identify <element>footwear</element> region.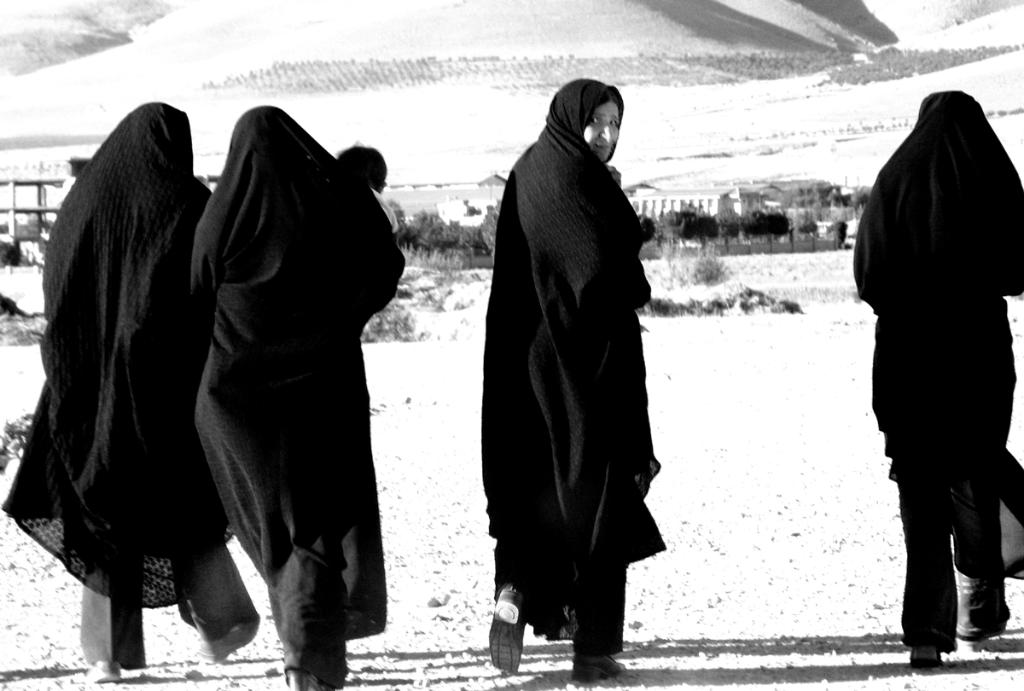
Region: box(567, 652, 635, 688).
